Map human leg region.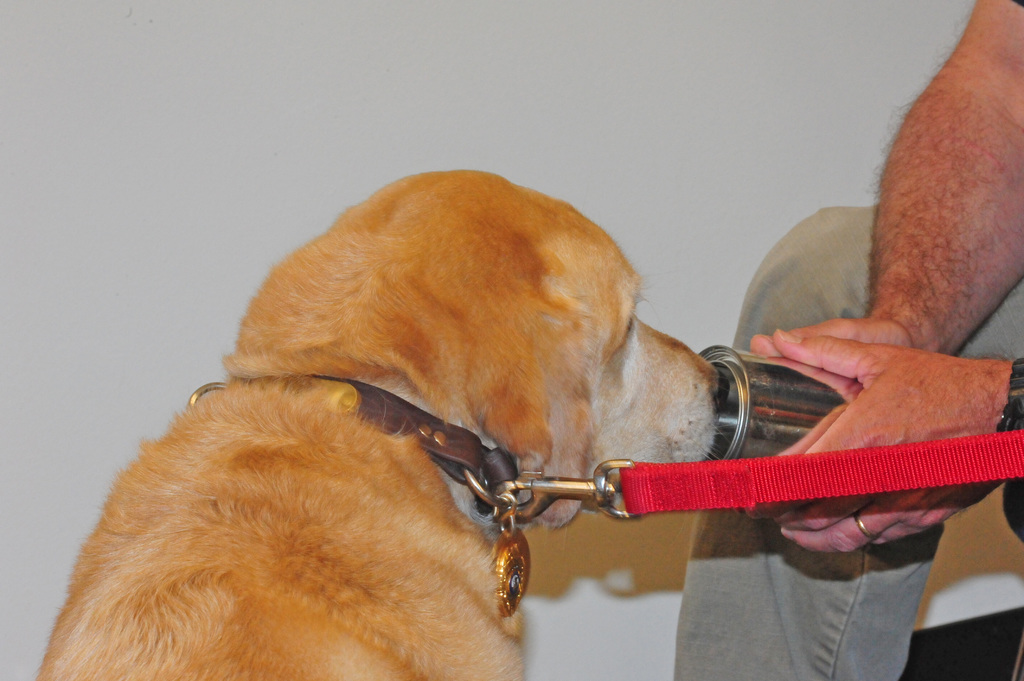
Mapped to region(672, 204, 1023, 680).
